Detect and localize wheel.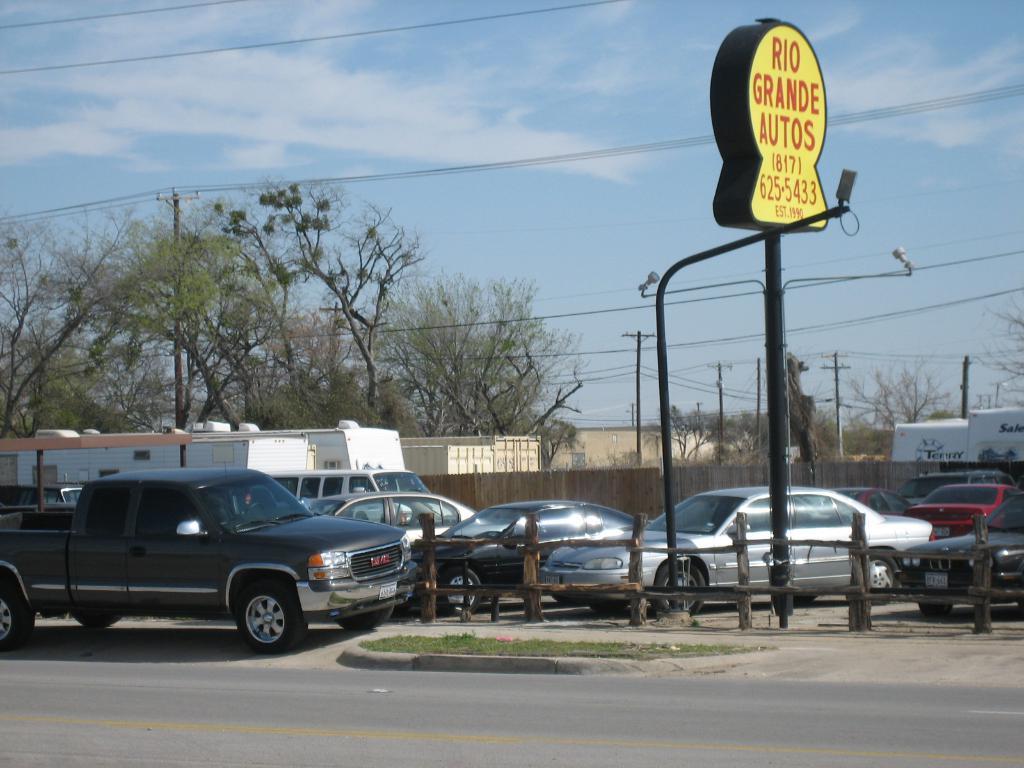
Localized at BBox(861, 549, 900, 607).
